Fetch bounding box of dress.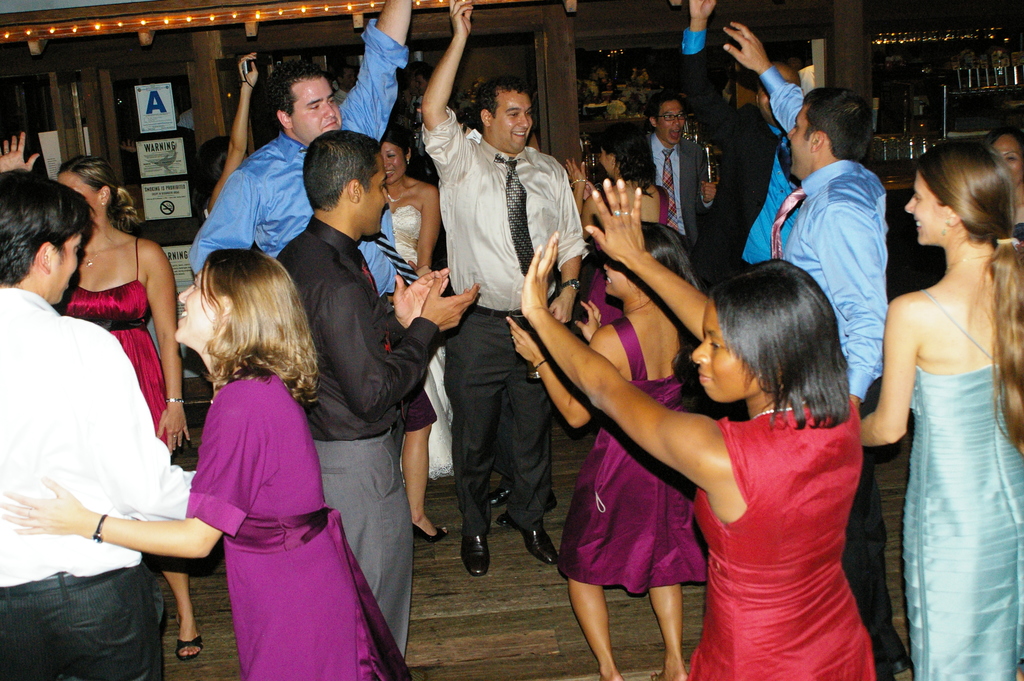
Bbox: 184, 372, 414, 680.
